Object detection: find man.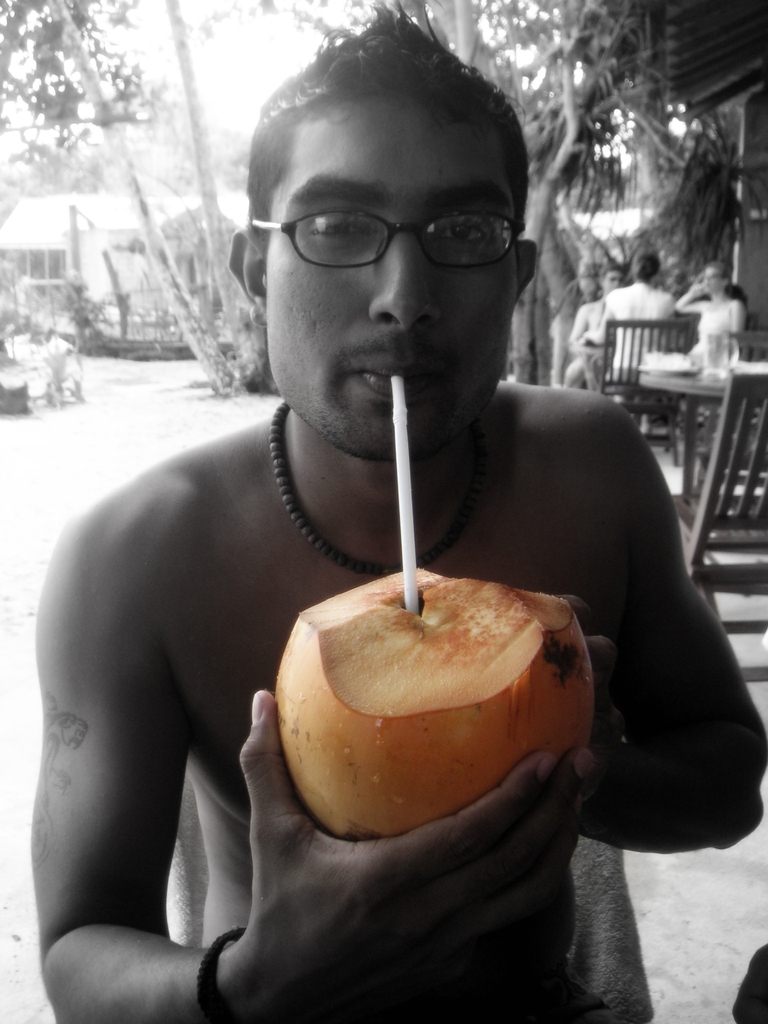
bbox(57, 55, 712, 1020).
